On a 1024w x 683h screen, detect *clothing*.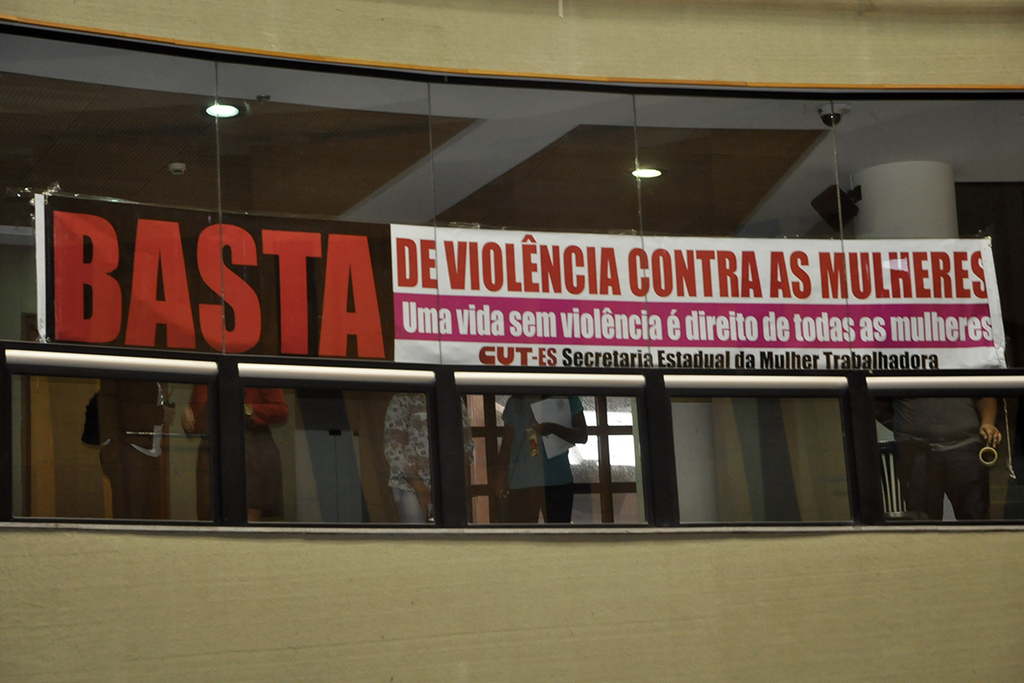
[left=857, top=369, right=1006, bottom=522].
